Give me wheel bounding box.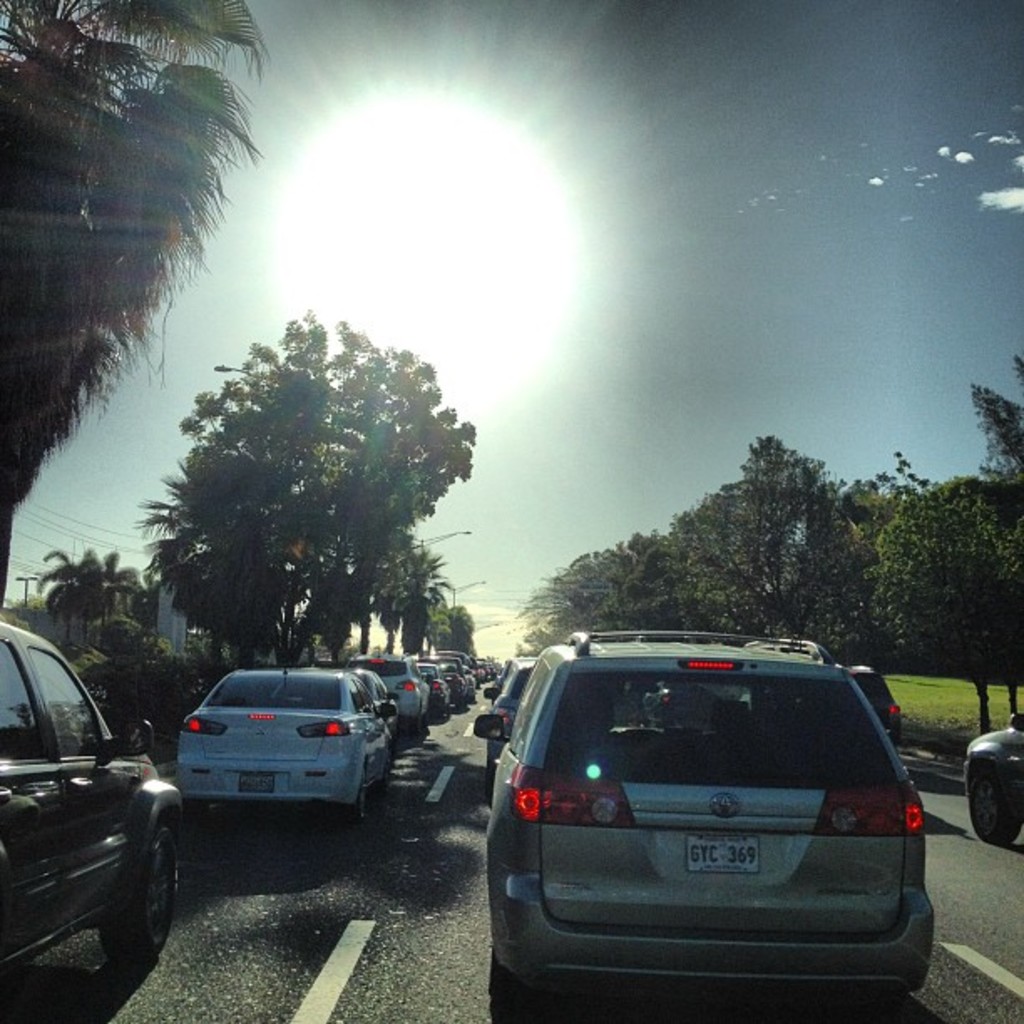
bbox(960, 758, 1022, 850).
